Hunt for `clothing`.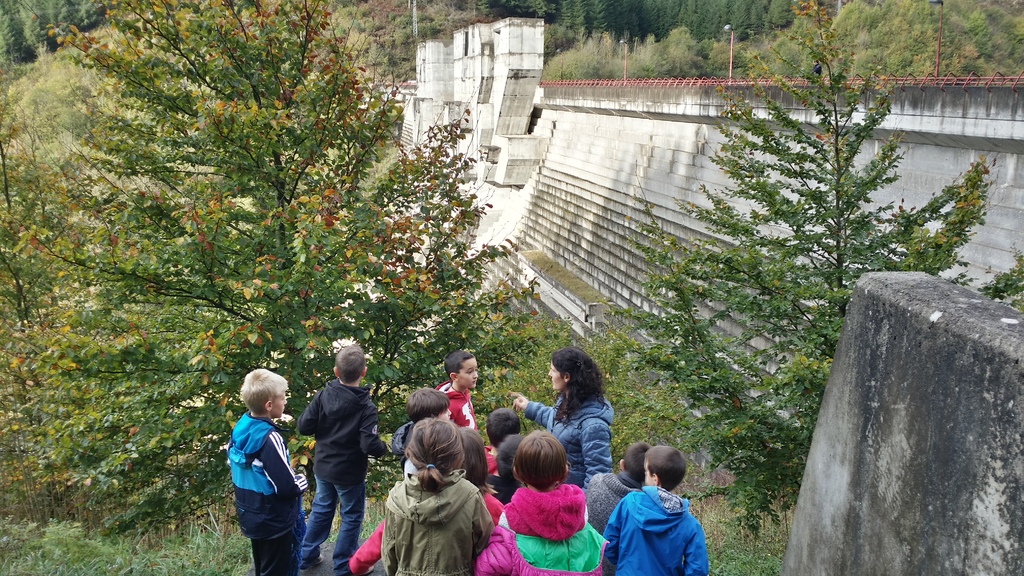
Hunted down at crop(531, 397, 607, 476).
